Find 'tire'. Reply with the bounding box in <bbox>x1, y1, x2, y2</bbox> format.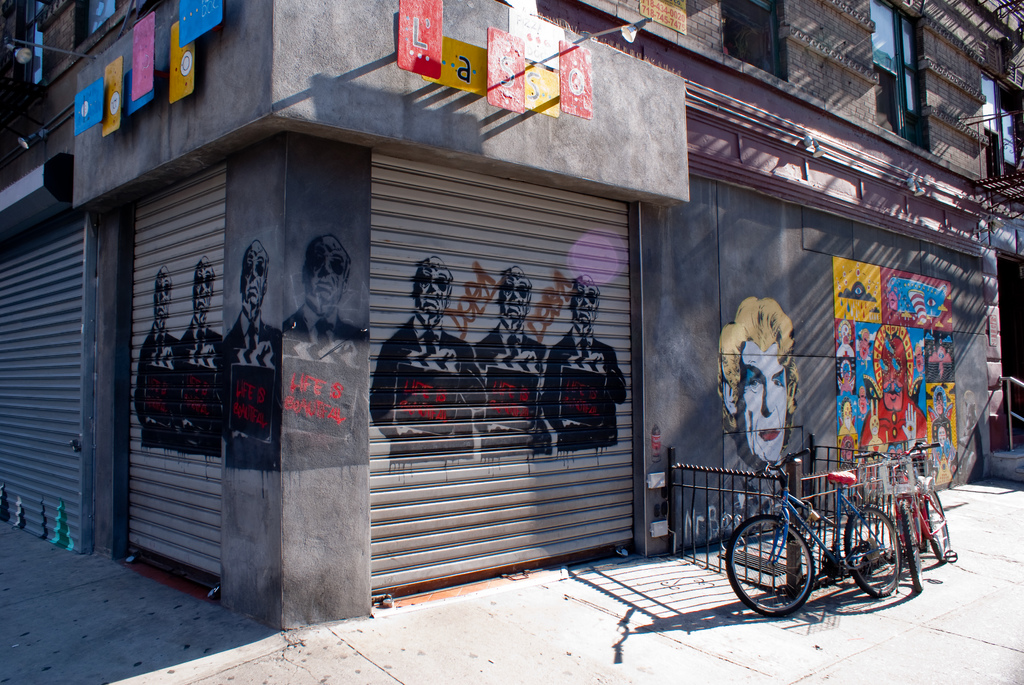
<bbox>725, 517, 813, 611</bbox>.
